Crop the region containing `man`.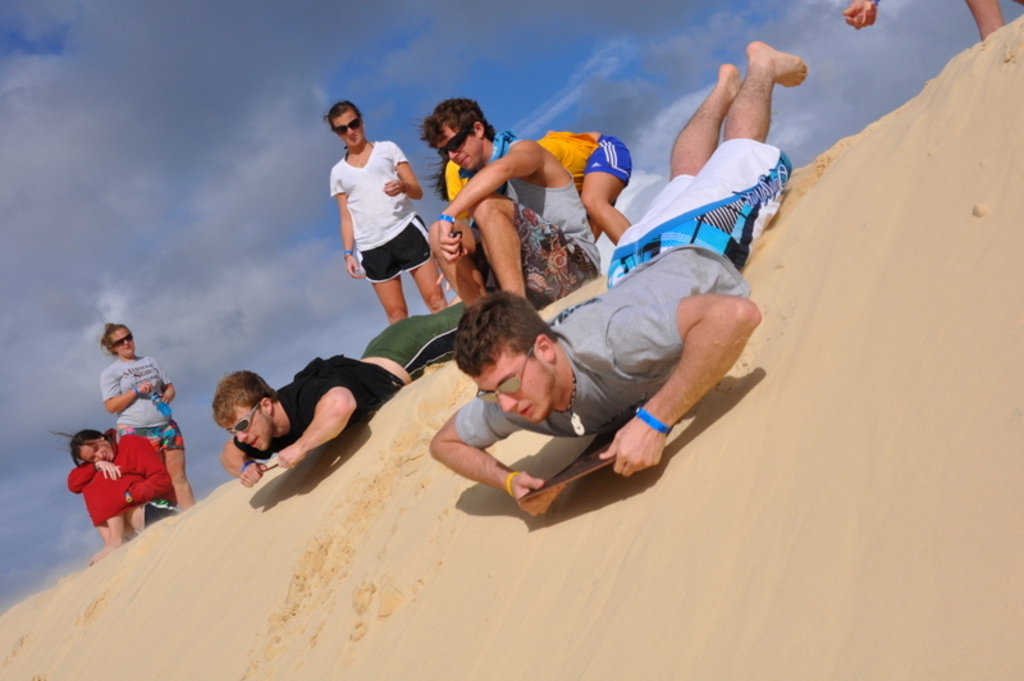
Crop region: detection(425, 99, 604, 301).
